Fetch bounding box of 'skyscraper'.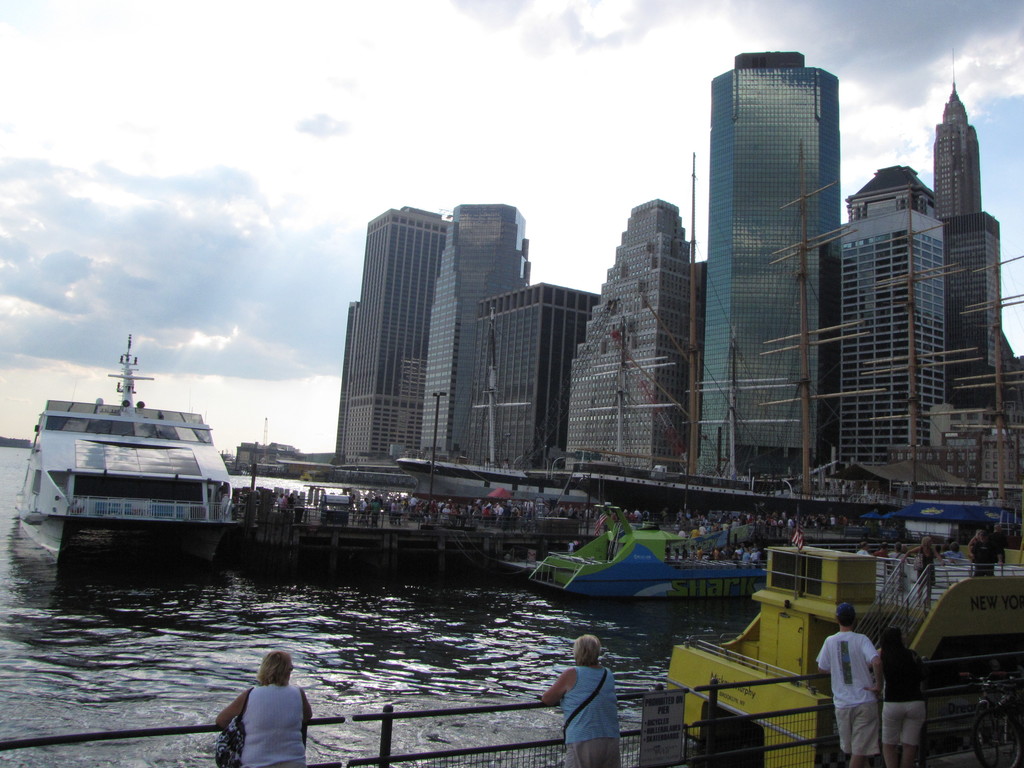
Bbox: x1=344 y1=199 x2=444 y2=465.
